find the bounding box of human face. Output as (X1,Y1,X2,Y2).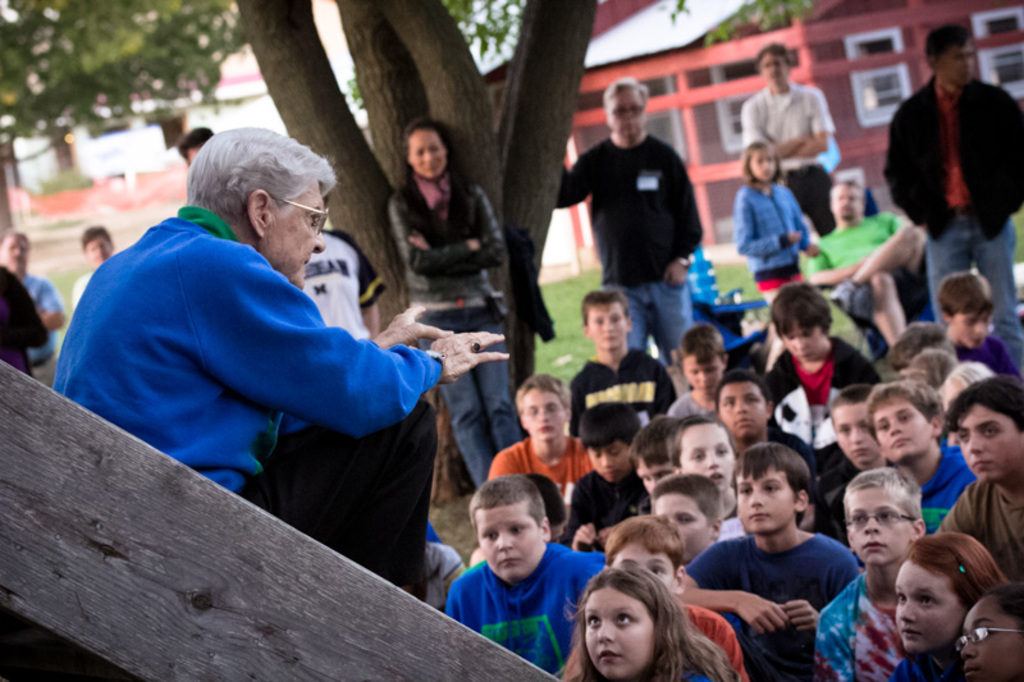
(718,377,771,438).
